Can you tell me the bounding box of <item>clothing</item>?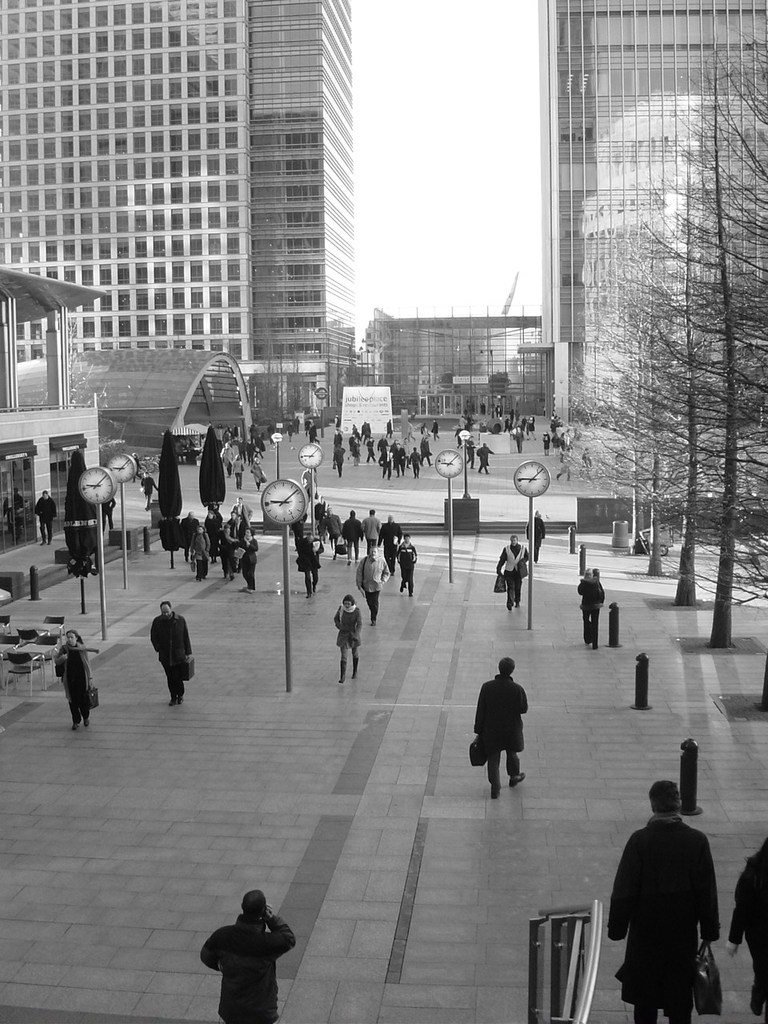
475, 445, 493, 473.
